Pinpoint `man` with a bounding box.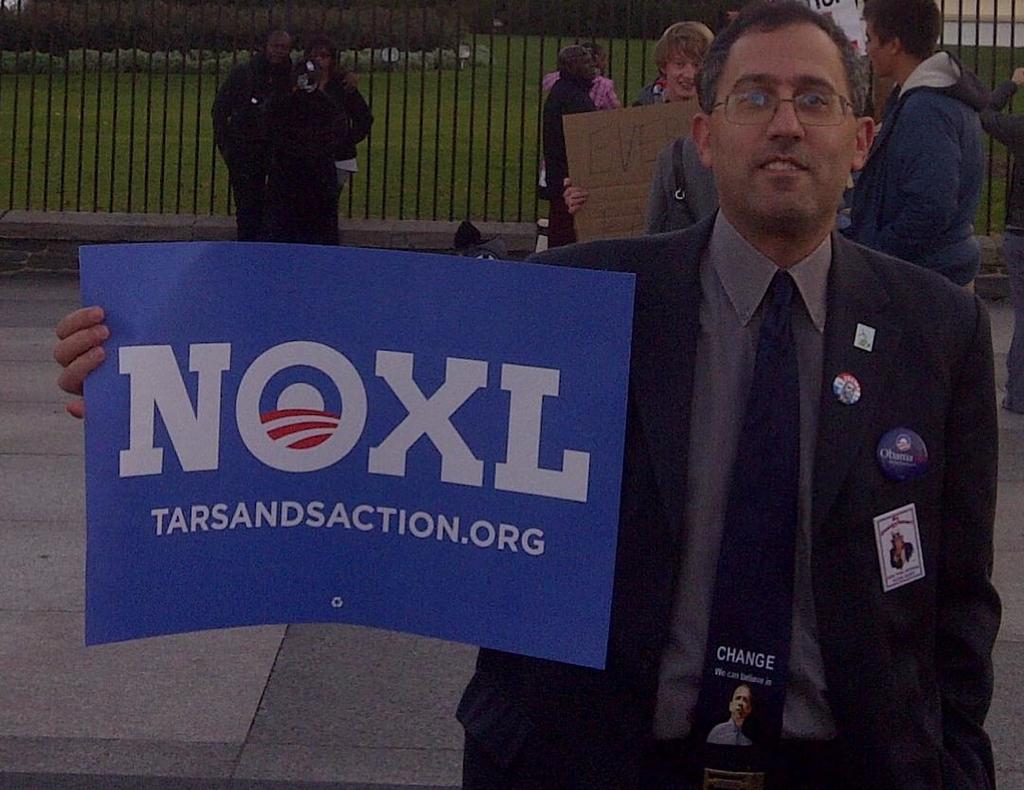
bbox(864, 2, 1011, 319).
